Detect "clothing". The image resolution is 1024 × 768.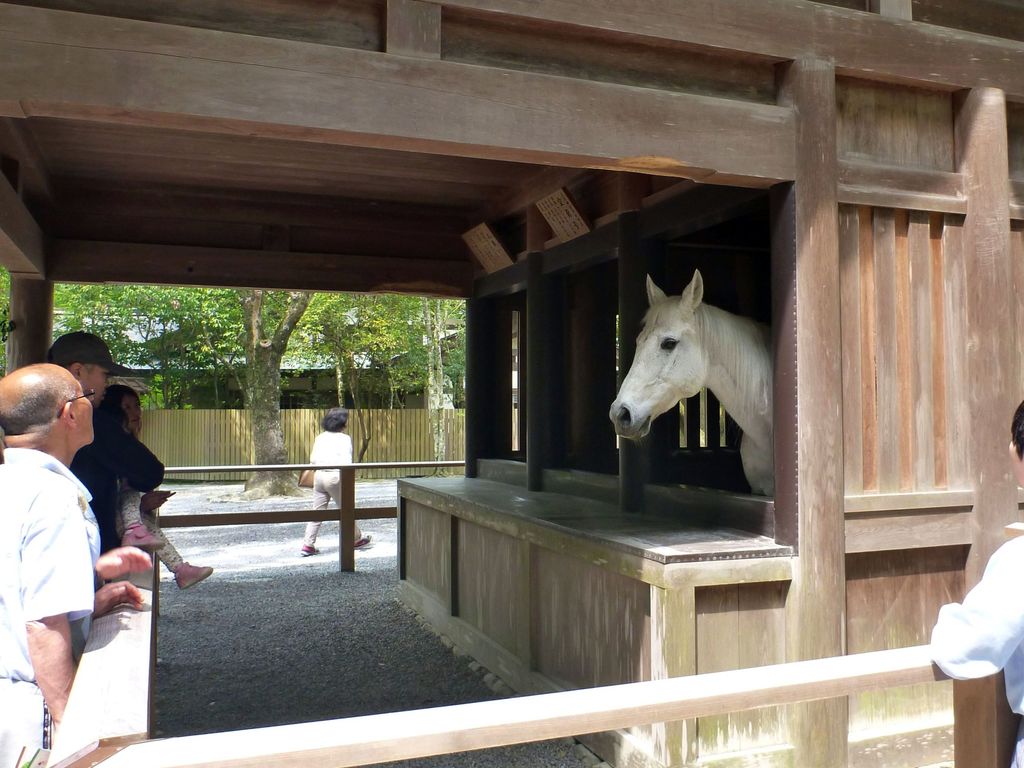
922:511:1023:767.
